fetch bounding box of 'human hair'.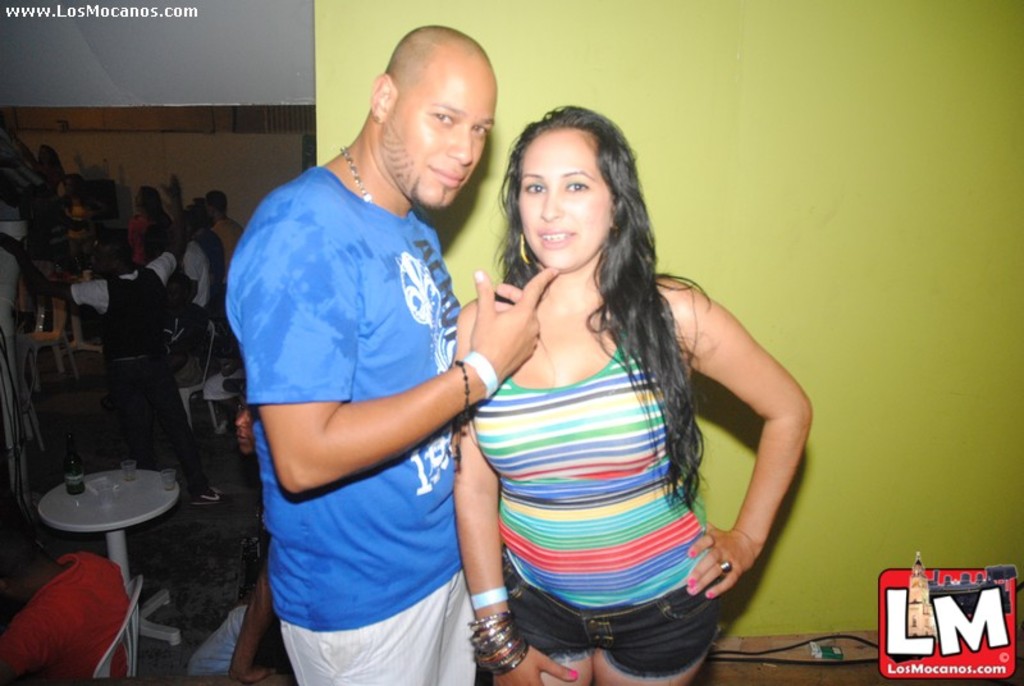
Bbox: box=[180, 207, 205, 229].
